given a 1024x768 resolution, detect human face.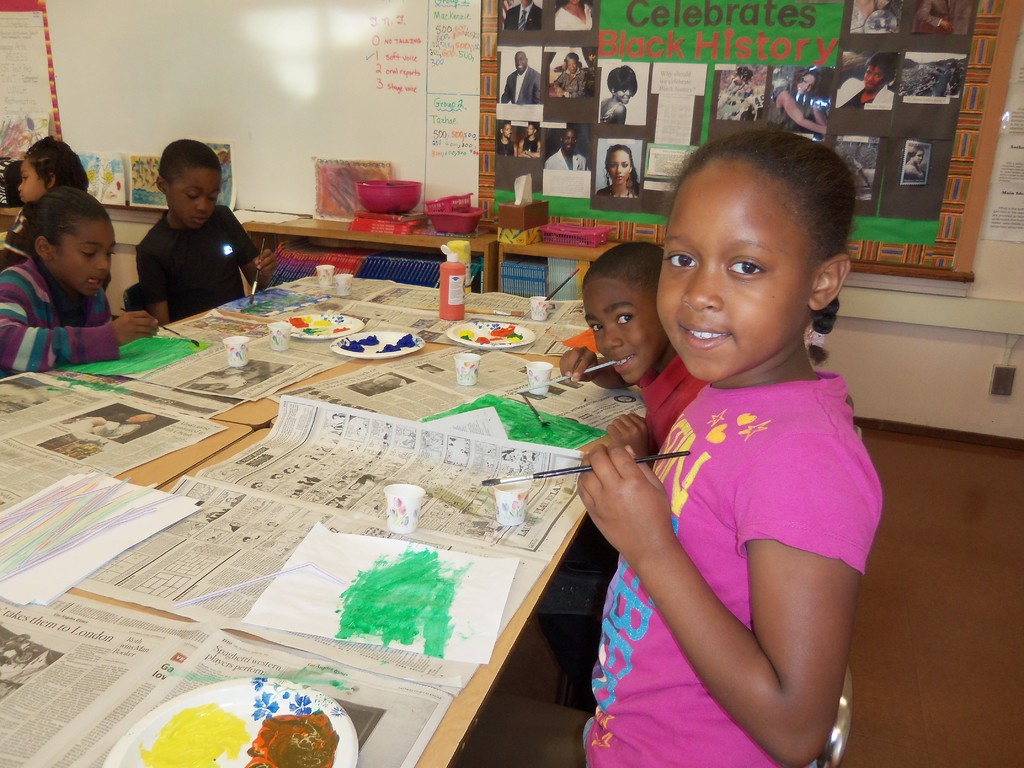
bbox=[660, 184, 803, 378].
